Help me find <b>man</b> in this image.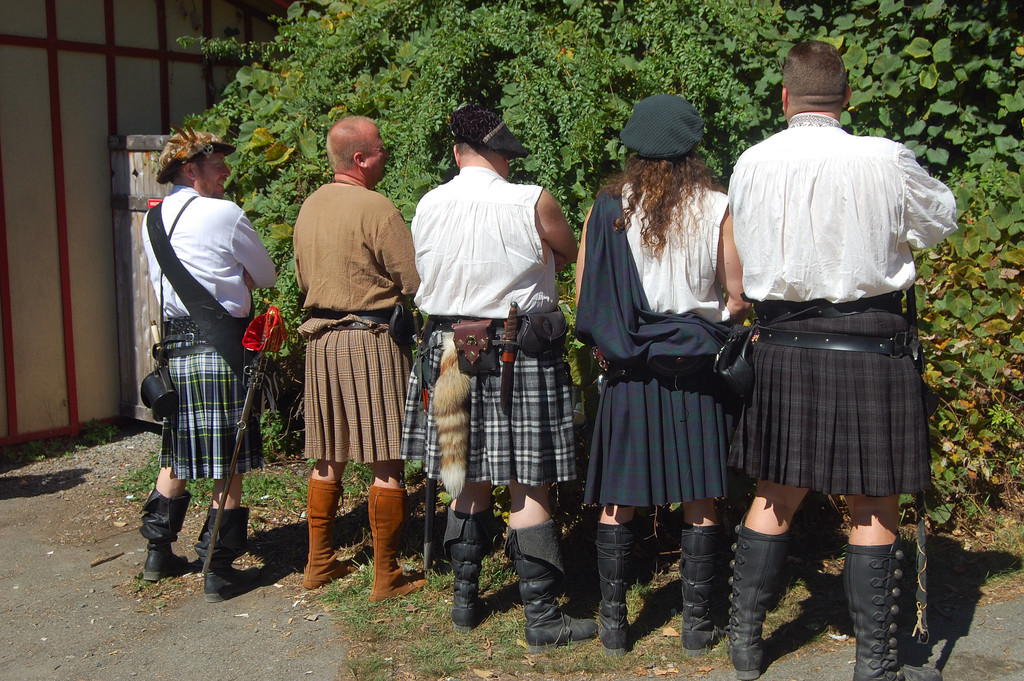
Found it: l=409, t=103, r=599, b=645.
